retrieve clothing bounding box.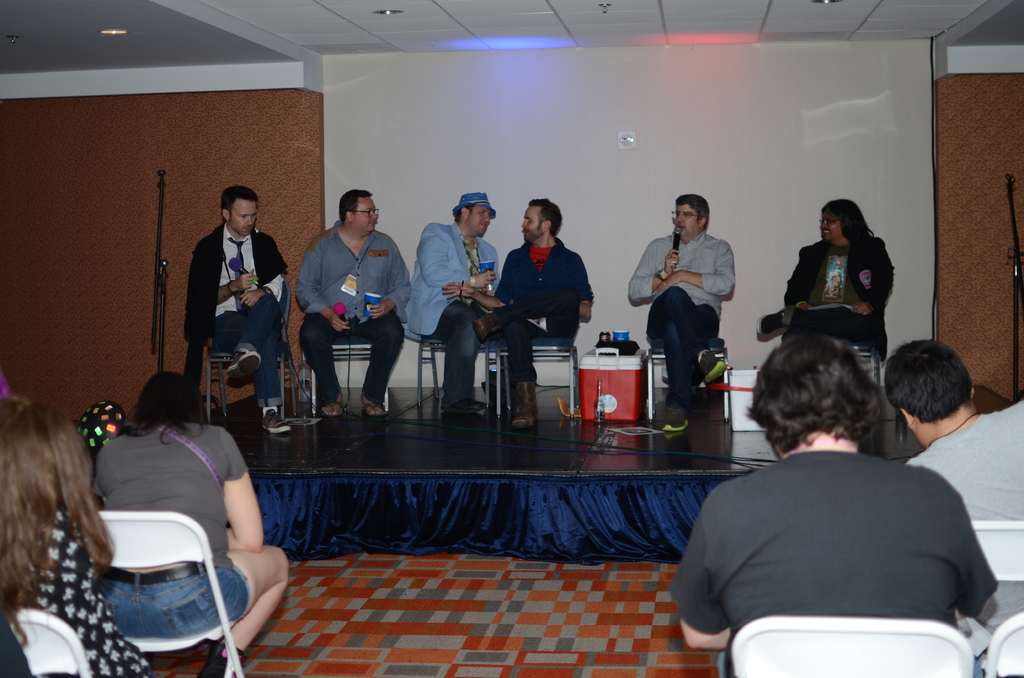
Bounding box: bbox=[493, 234, 593, 385].
